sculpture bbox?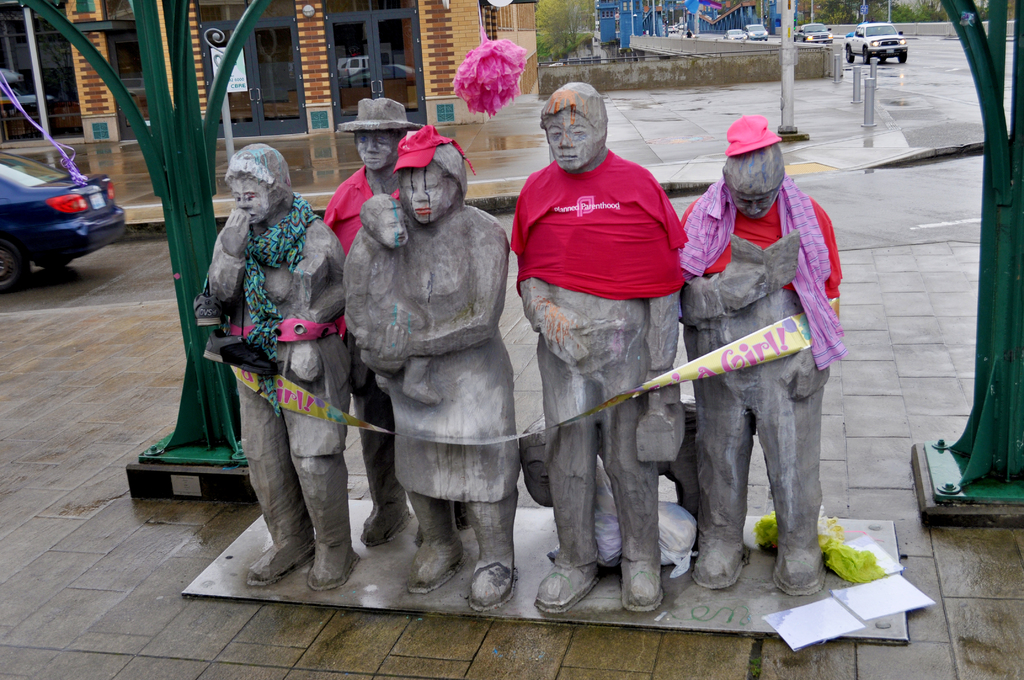
x1=319 y1=100 x2=415 y2=550
